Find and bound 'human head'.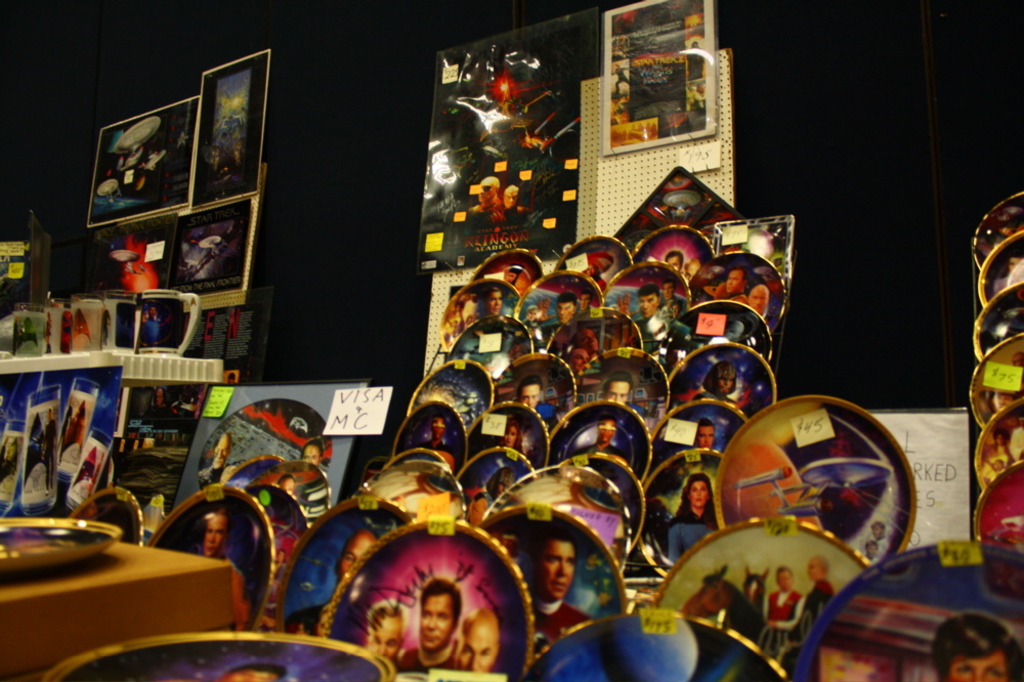
Bound: [x1=337, y1=526, x2=373, y2=580].
